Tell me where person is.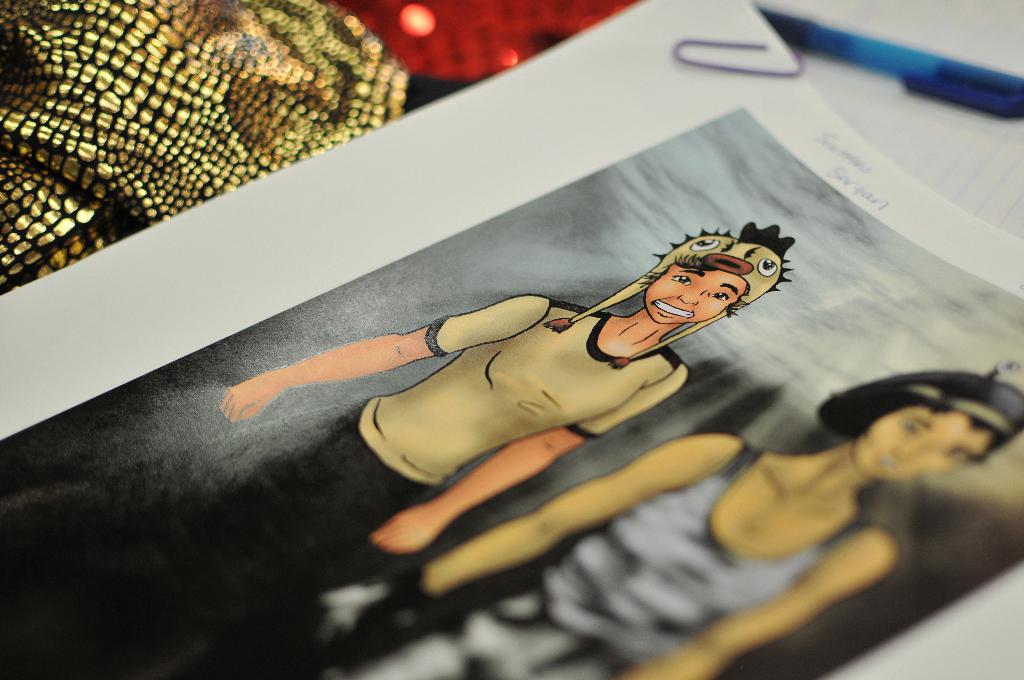
person is at 236,223,822,493.
